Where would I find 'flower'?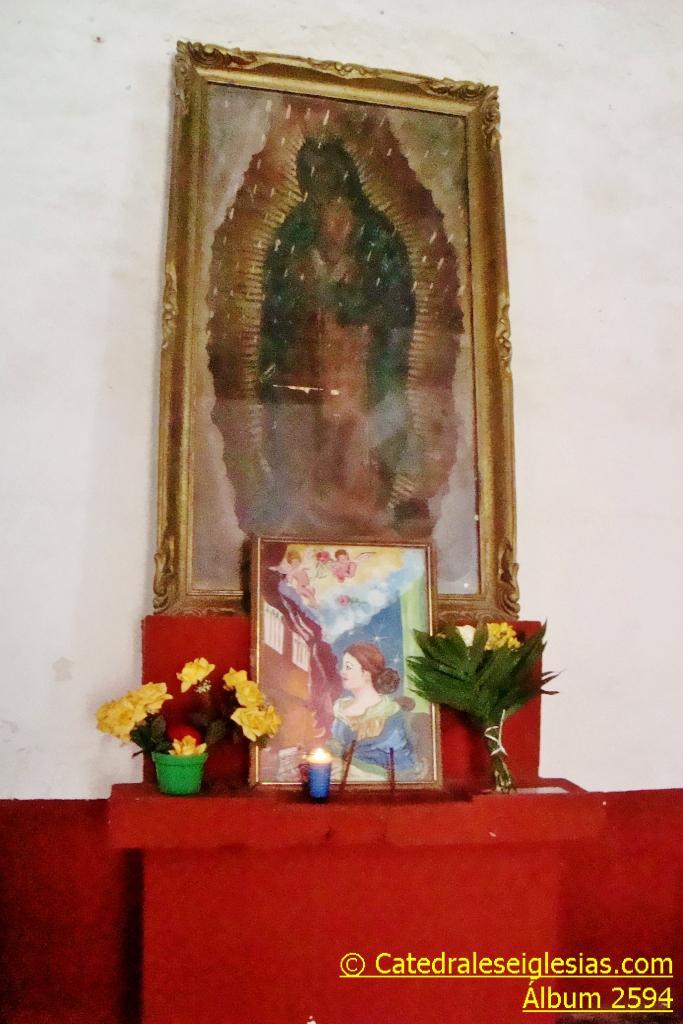
At [left=484, top=618, right=523, bottom=648].
